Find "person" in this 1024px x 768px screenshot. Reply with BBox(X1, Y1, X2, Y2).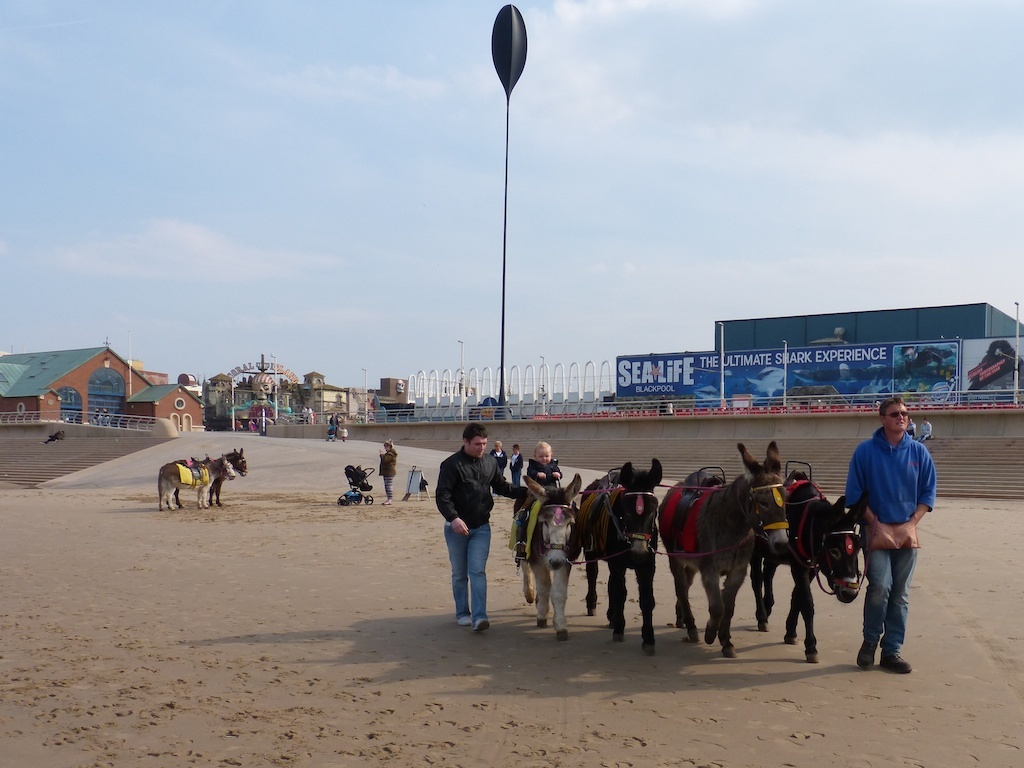
BBox(435, 426, 504, 637).
